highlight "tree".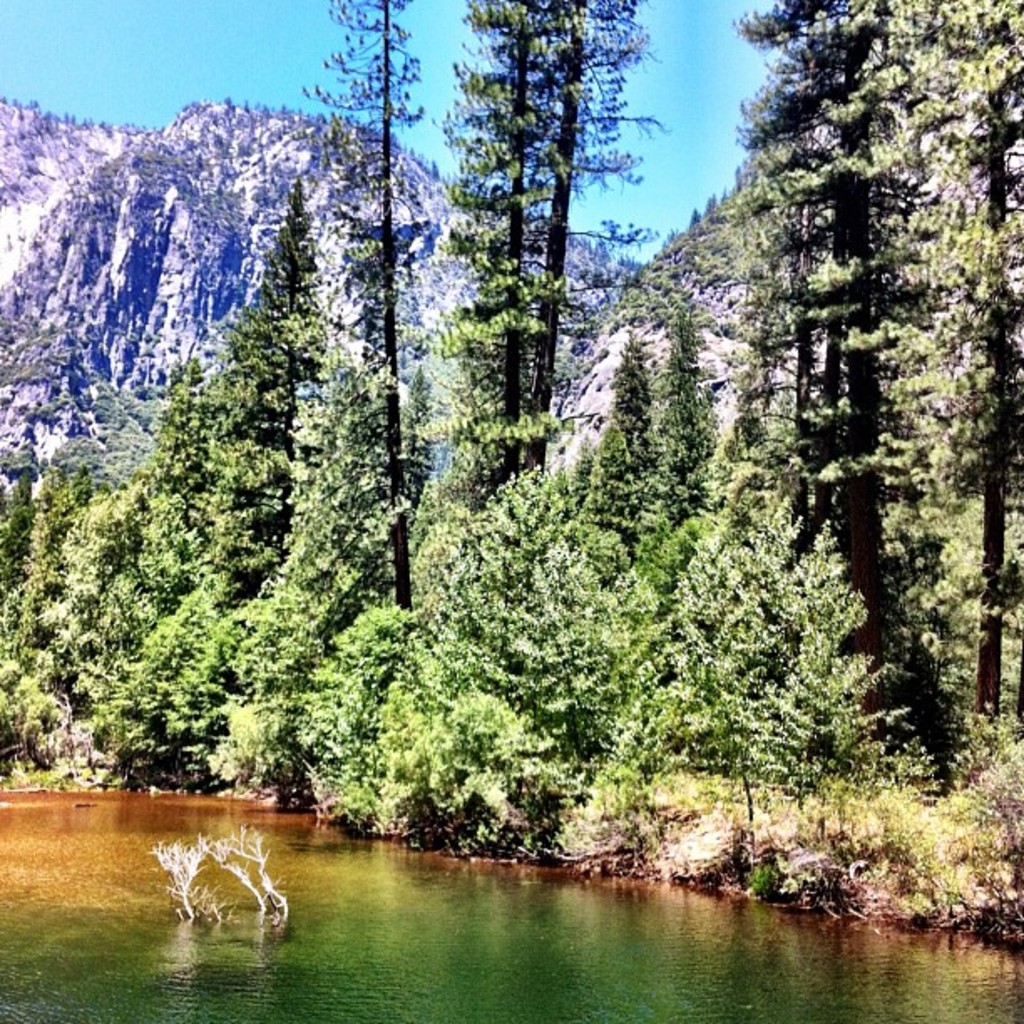
Highlighted region: Rect(45, 490, 142, 740).
